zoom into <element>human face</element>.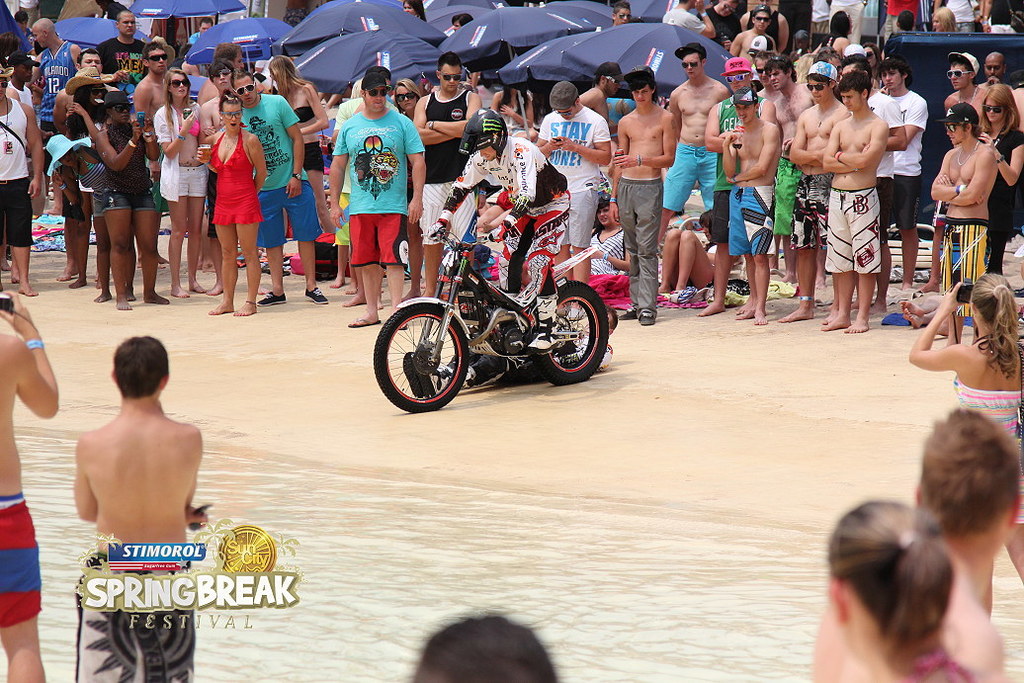
Zoom target: detection(737, 101, 753, 118).
